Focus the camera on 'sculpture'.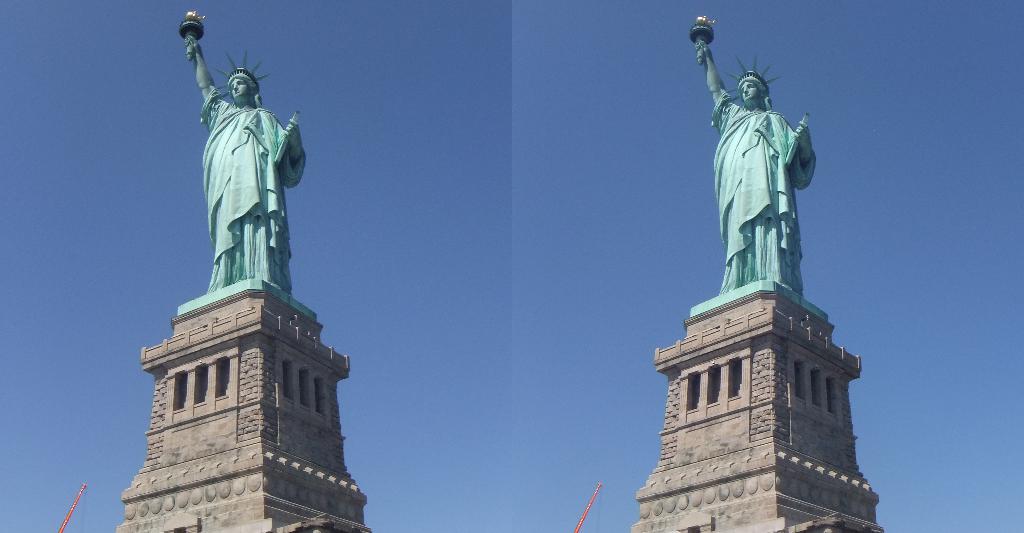
Focus region: {"x1": 686, "y1": 12, "x2": 833, "y2": 322}.
